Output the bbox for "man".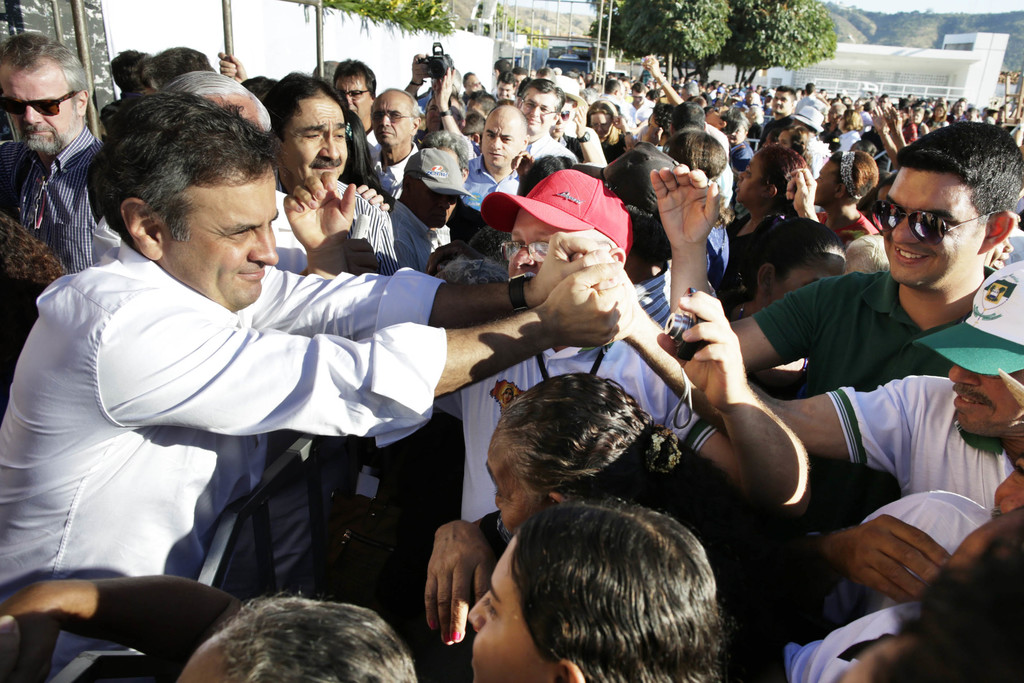
<region>349, 90, 438, 193</region>.
